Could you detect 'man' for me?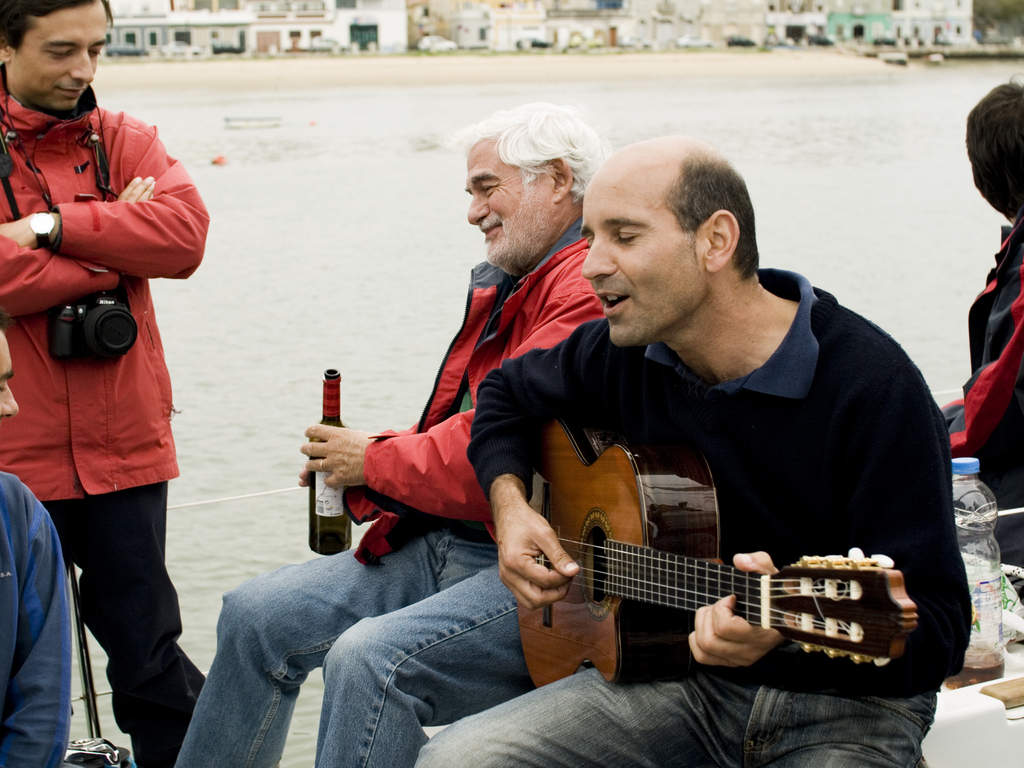
Detection result: [x1=170, y1=100, x2=608, y2=767].
